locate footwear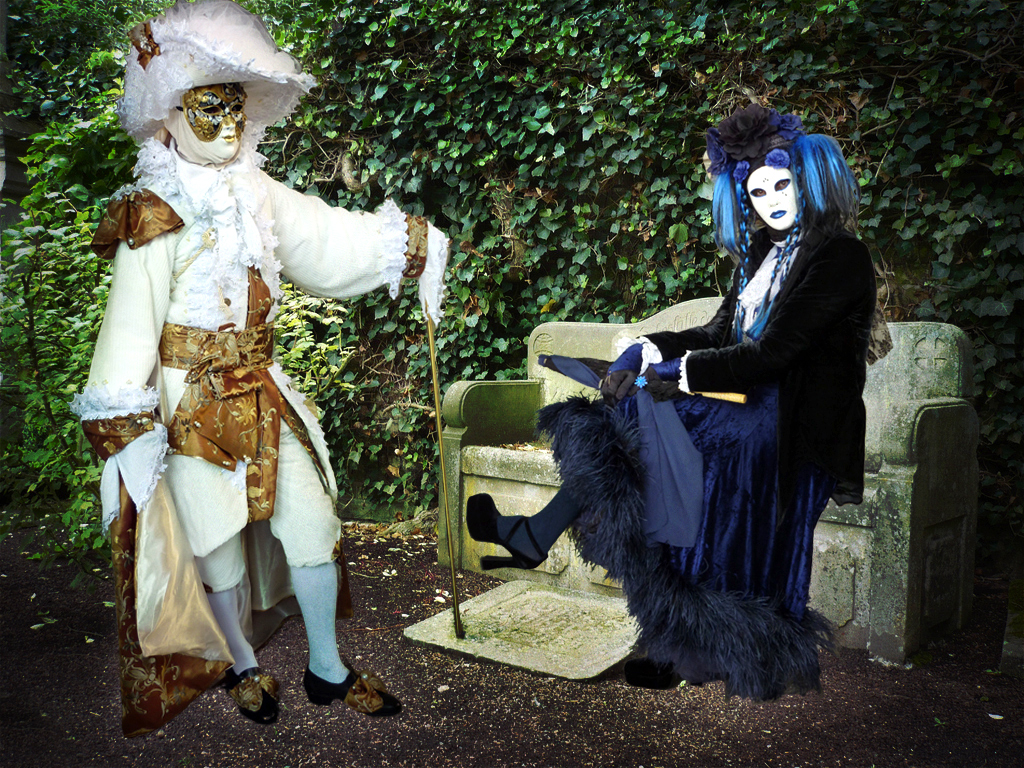
295 655 393 723
